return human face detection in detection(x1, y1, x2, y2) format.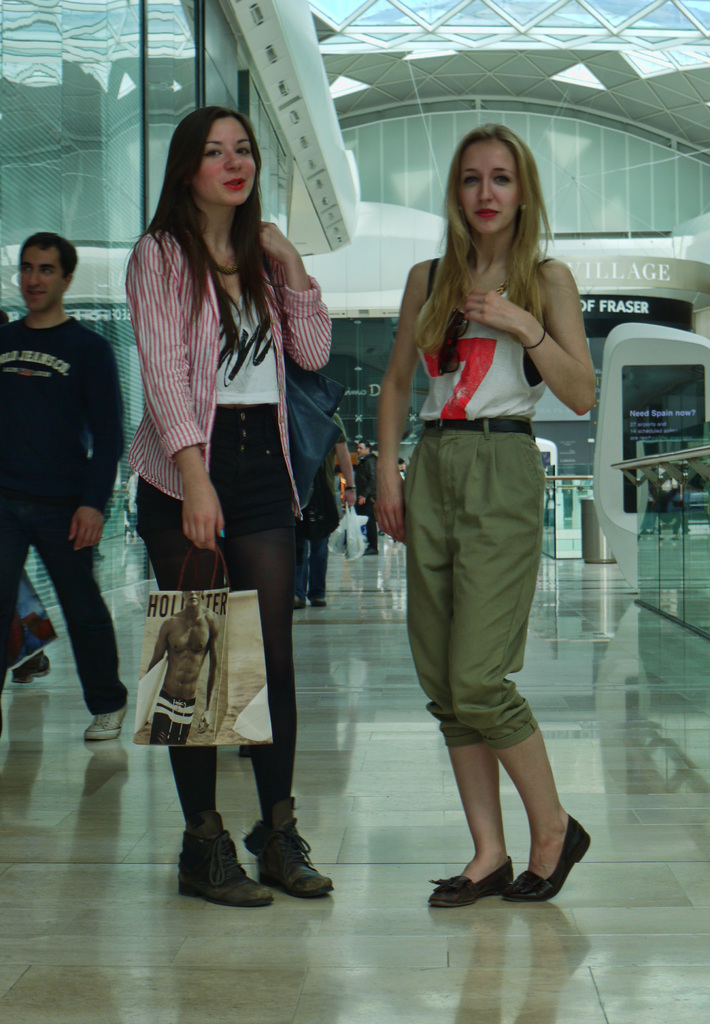
detection(450, 136, 524, 236).
